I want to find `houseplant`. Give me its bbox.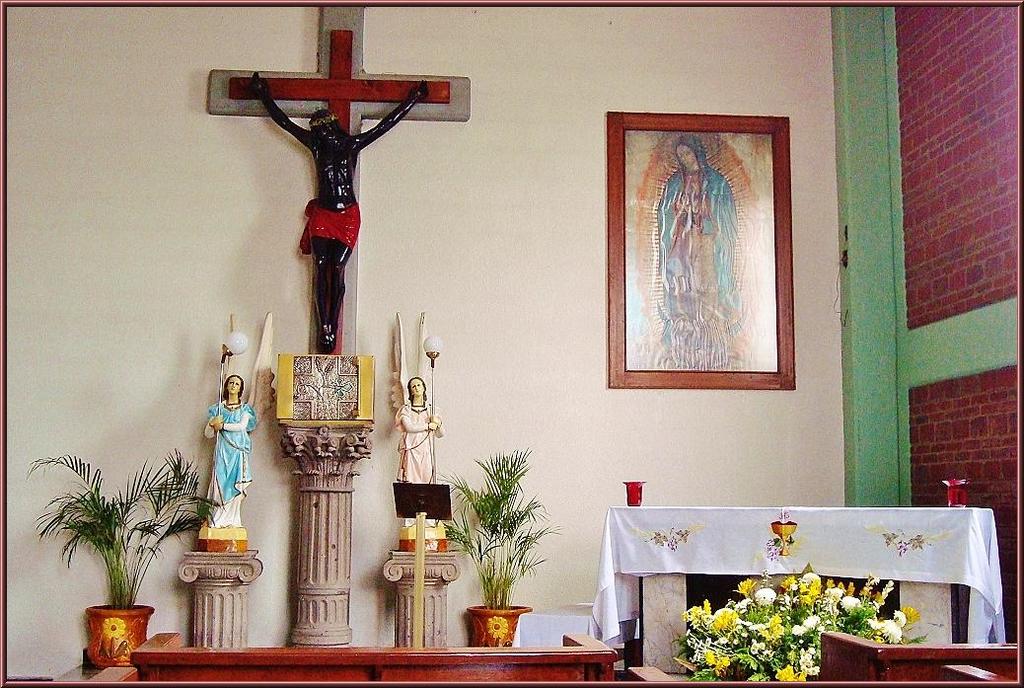
668,528,920,681.
